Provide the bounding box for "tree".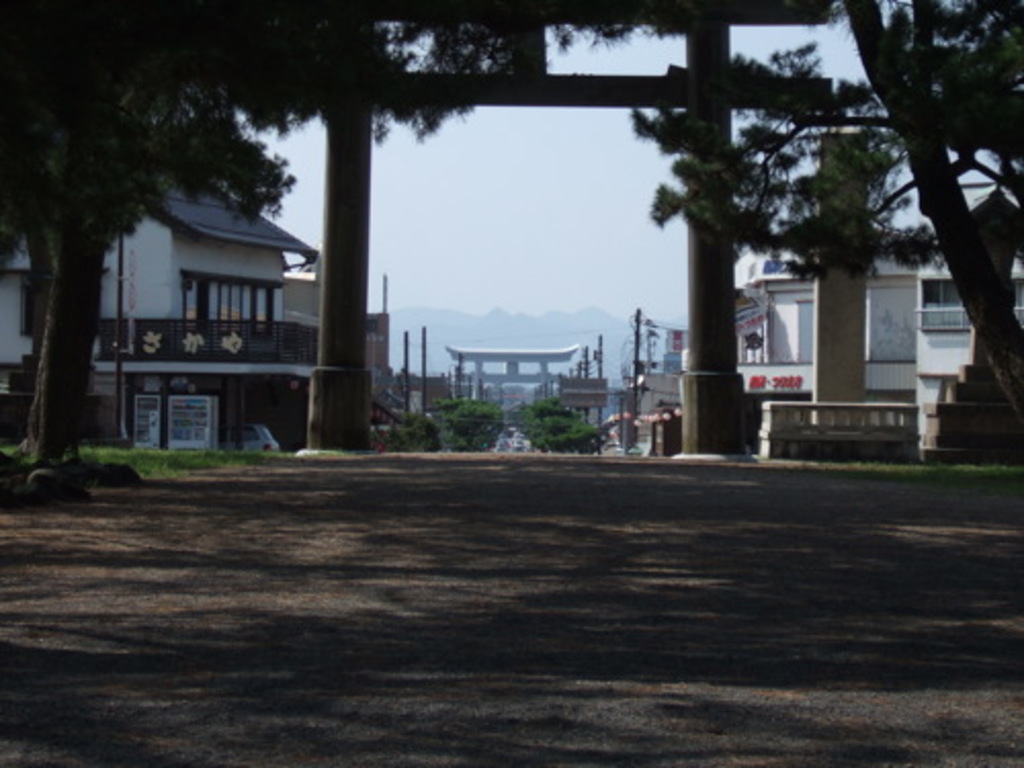
{"x1": 627, "y1": 0, "x2": 1022, "y2": 455}.
